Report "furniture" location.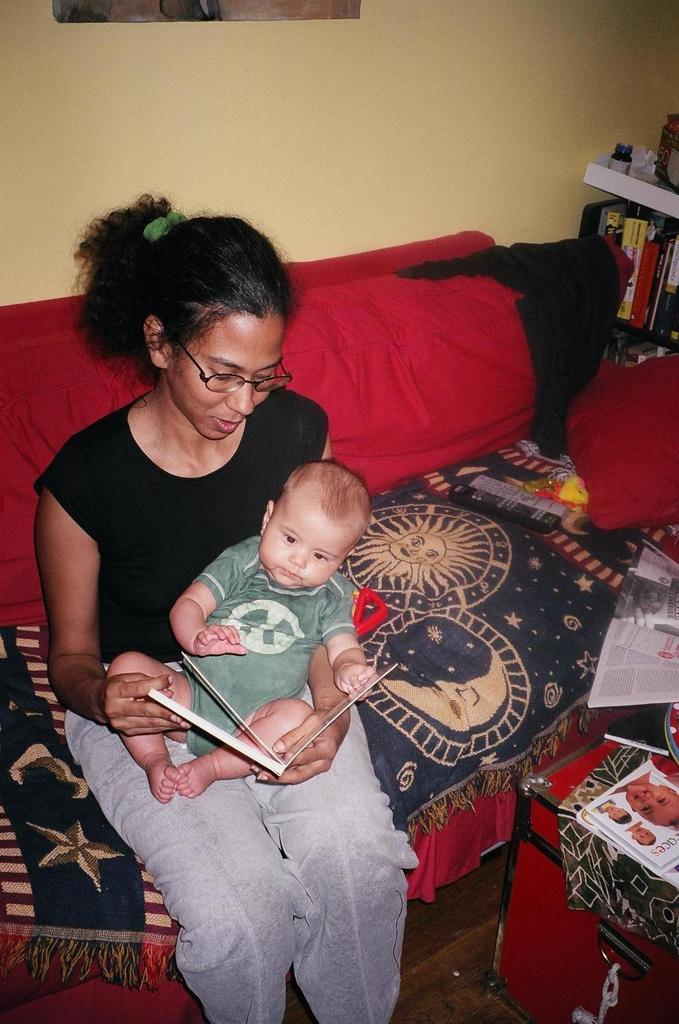
Report: {"x1": 584, "y1": 151, "x2": 678, "y2": 367}.
